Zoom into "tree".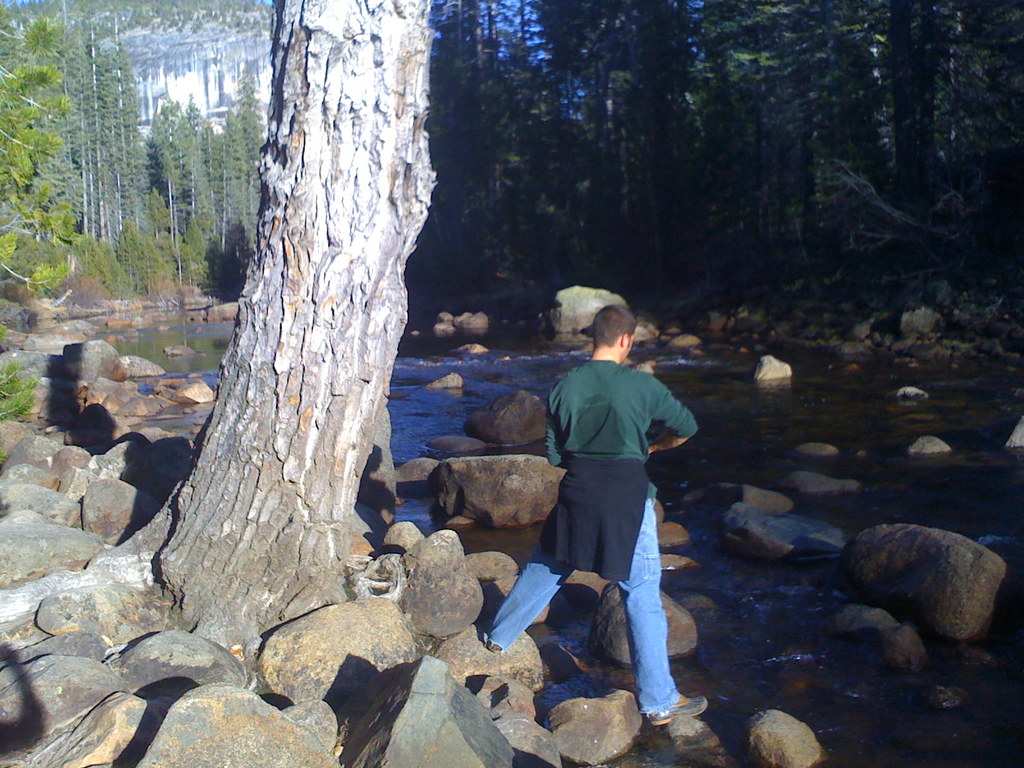
Zoom target: BBox(115, 0, 438, 647).
